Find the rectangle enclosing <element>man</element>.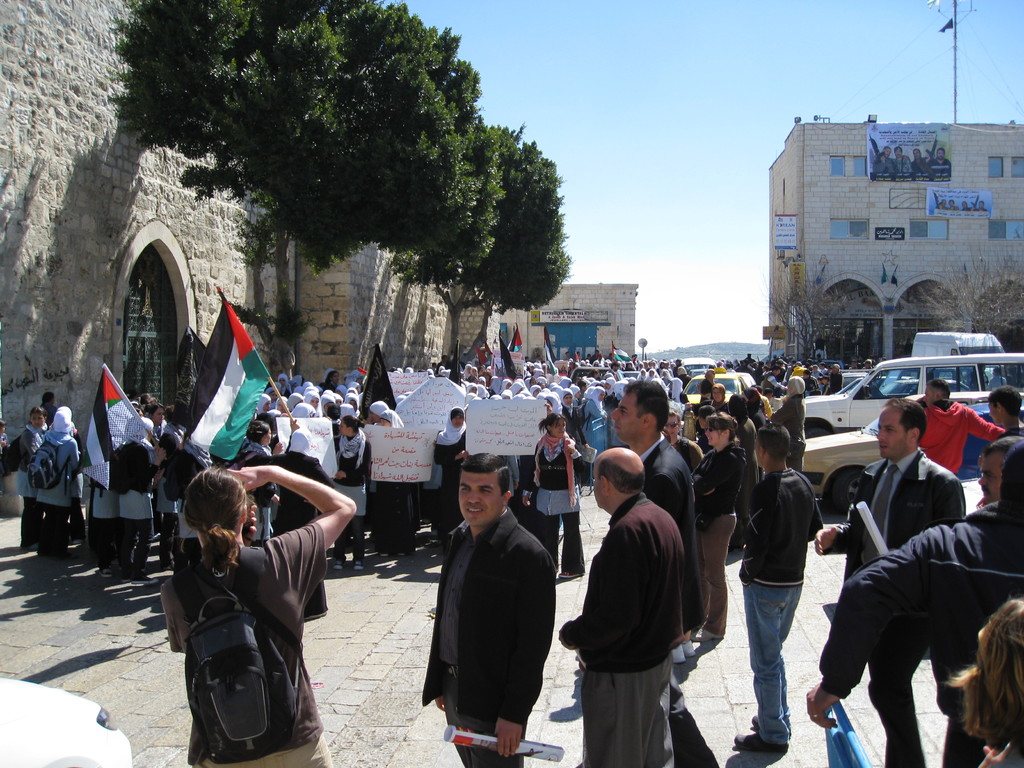
x1=556, y1=448, x2=684, y2=767.
